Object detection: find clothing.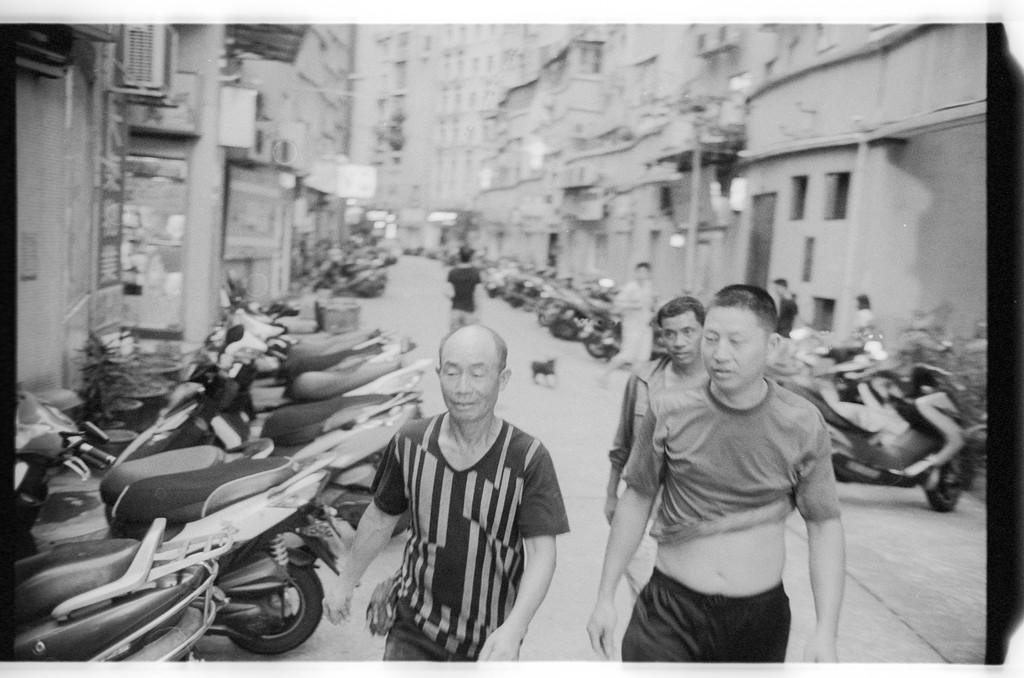
847:306:879:341.
